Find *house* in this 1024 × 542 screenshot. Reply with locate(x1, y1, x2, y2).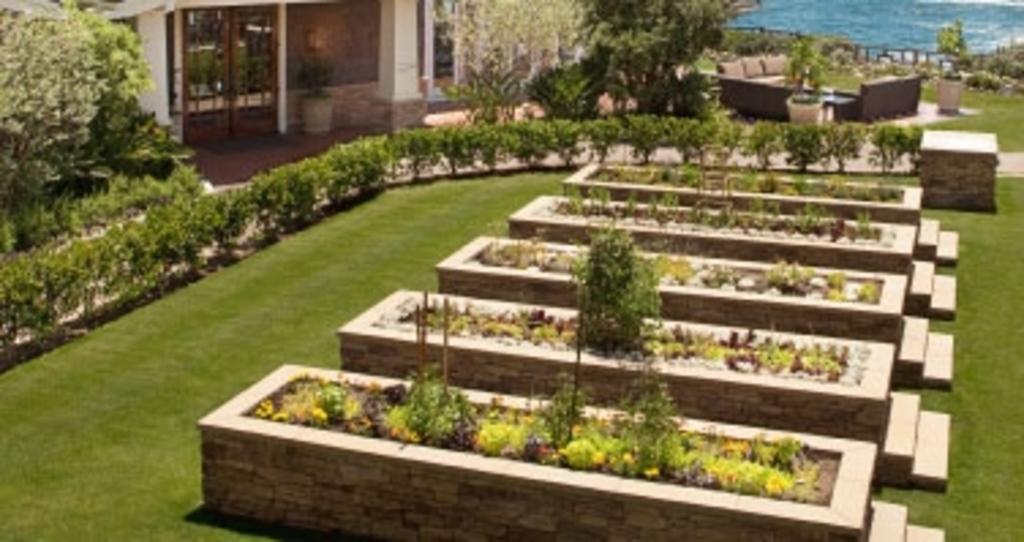
locate(0, 0, 621, 283).
